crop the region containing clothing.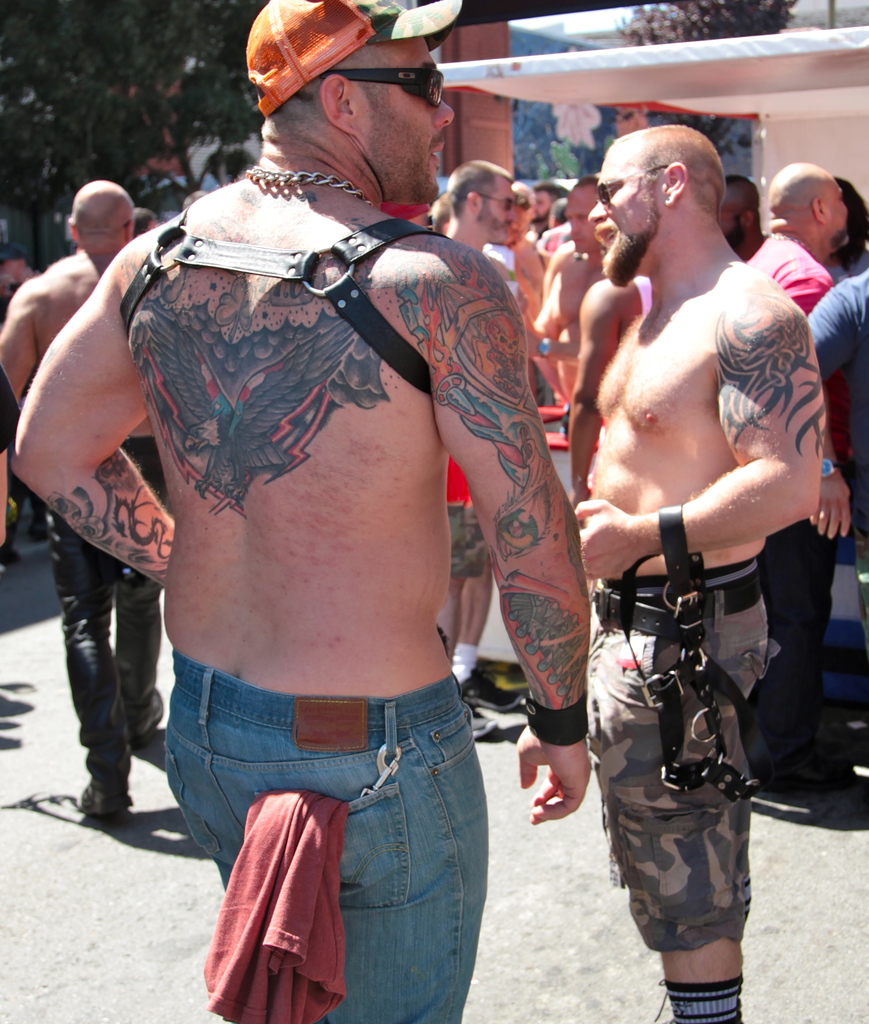
Crop region: [575,559,780,959].
